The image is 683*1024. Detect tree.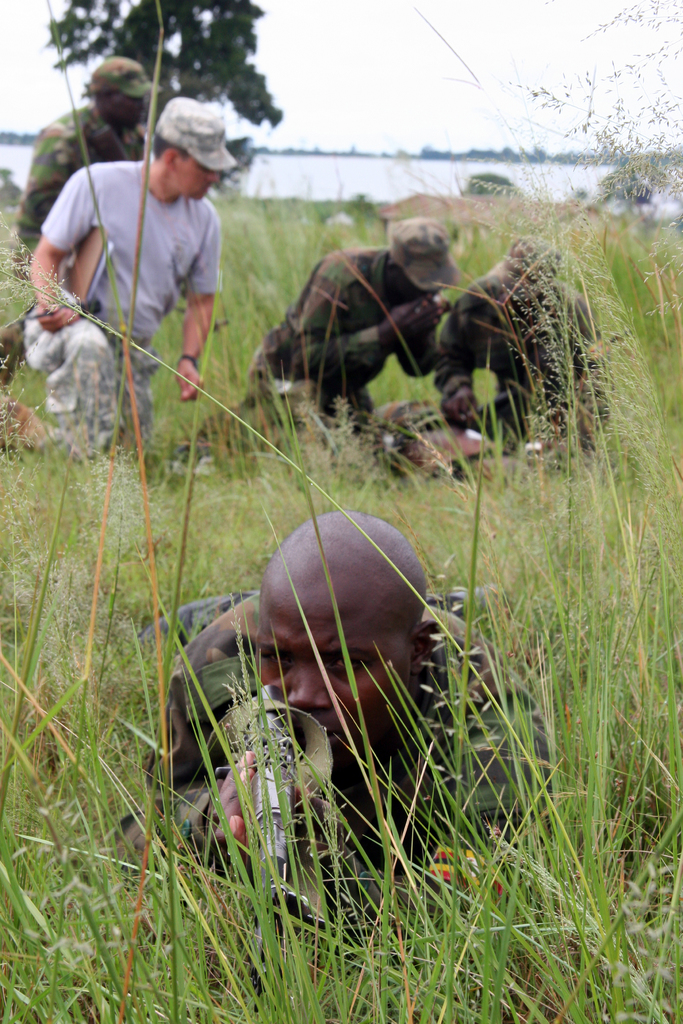
Detection: region(577, 149, 652, 214).
